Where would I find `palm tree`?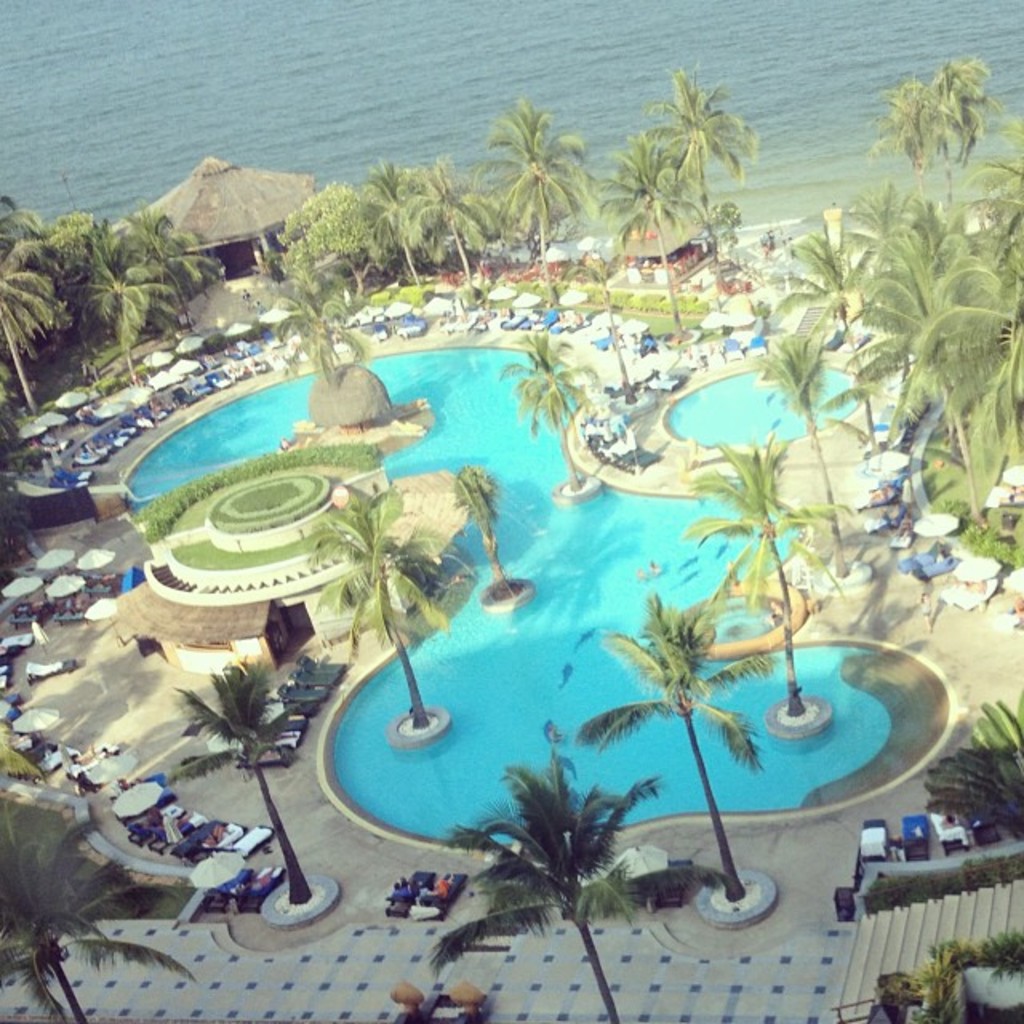
At <bbox>632, 54, 758, 270</bbox>.
